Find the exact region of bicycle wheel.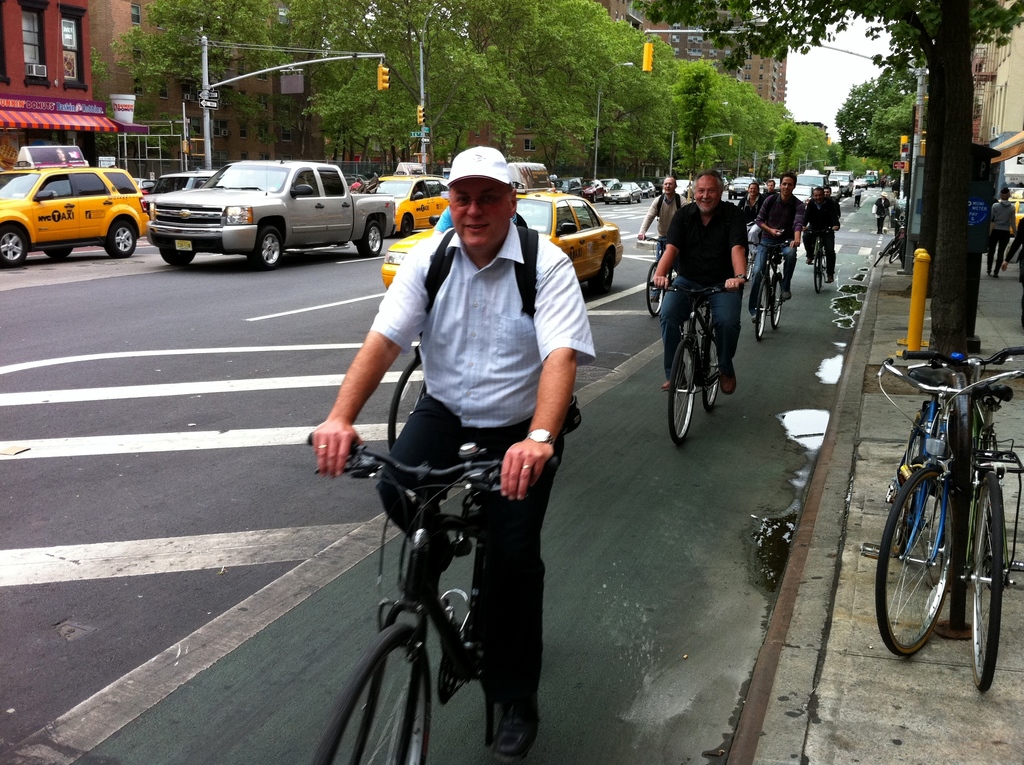
Exact region: l=876, t=463, r=956, b=657.
